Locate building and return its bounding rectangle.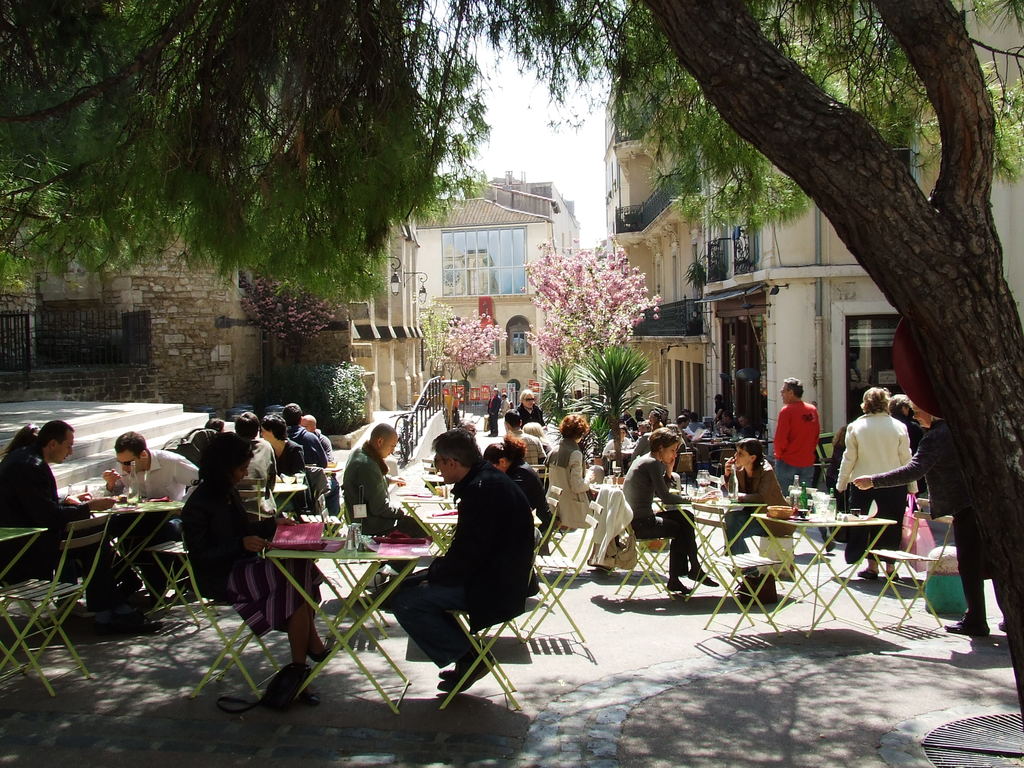
{"x1": 0, "y1": 203, "x2": 425, "y2": 451}.
